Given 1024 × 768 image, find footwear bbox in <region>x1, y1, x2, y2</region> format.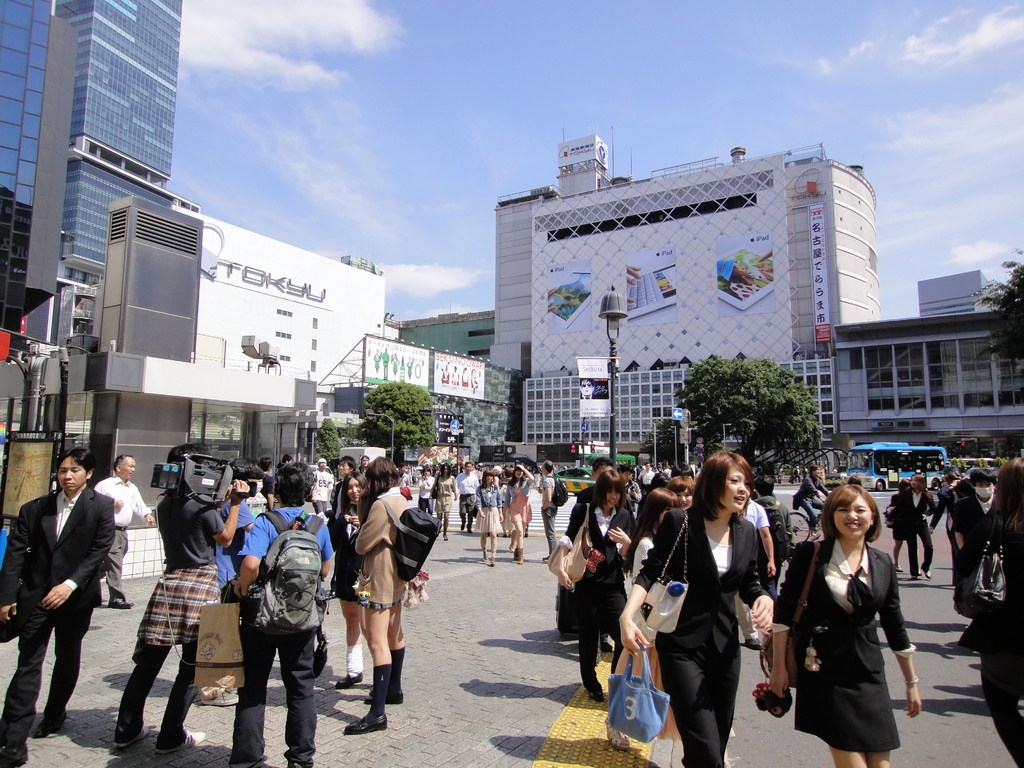
<region>543, 552, 550, 563</region>.
